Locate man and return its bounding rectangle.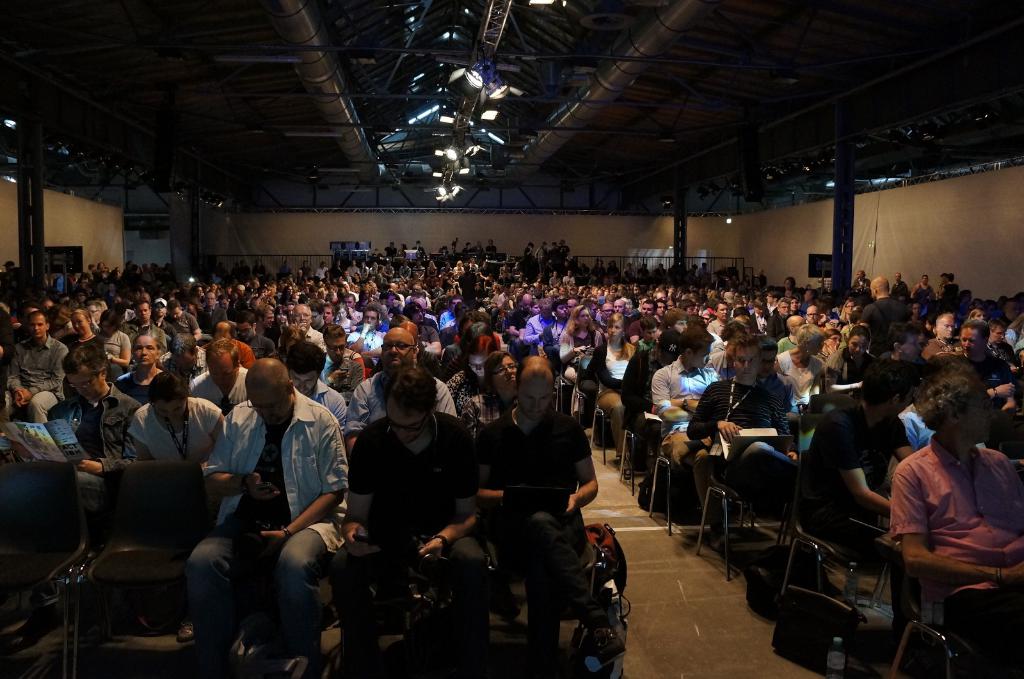
559, 237, 571, 253.
